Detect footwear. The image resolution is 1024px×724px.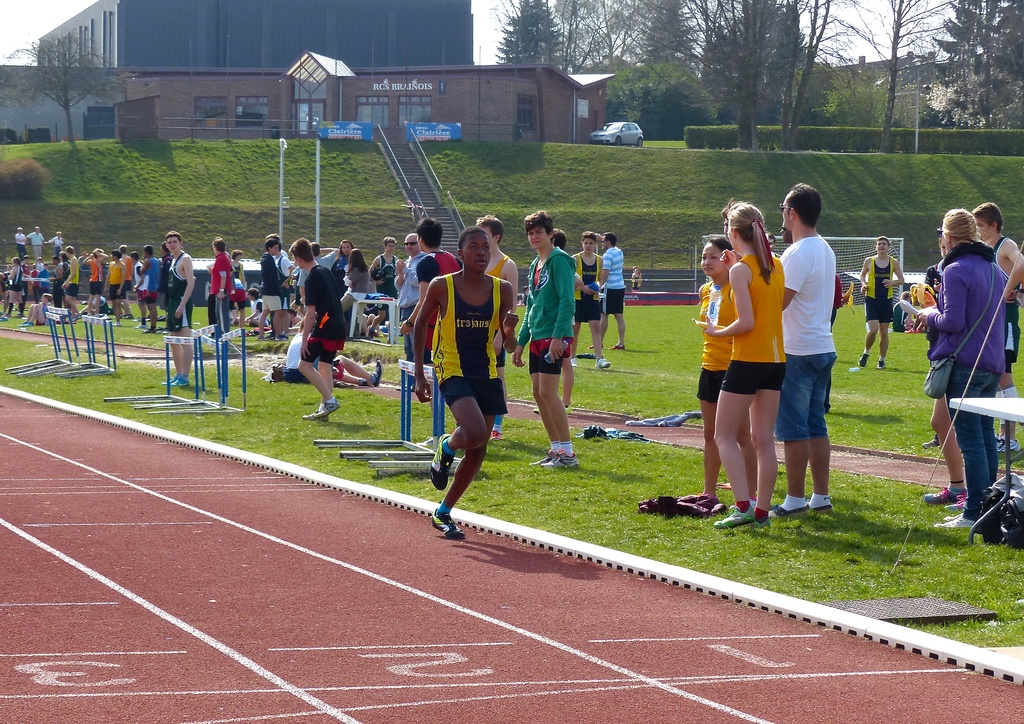
(766, 504, 808, 518).
